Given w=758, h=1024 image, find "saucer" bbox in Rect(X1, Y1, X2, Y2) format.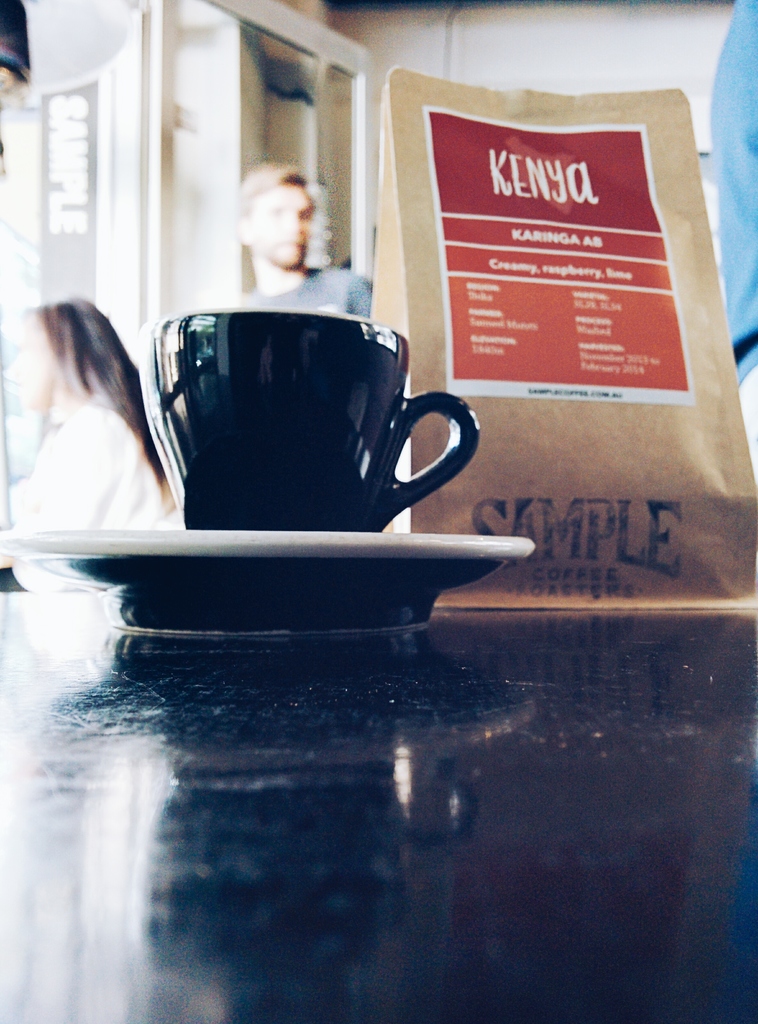
Rect(0, 524, 533, 647).
